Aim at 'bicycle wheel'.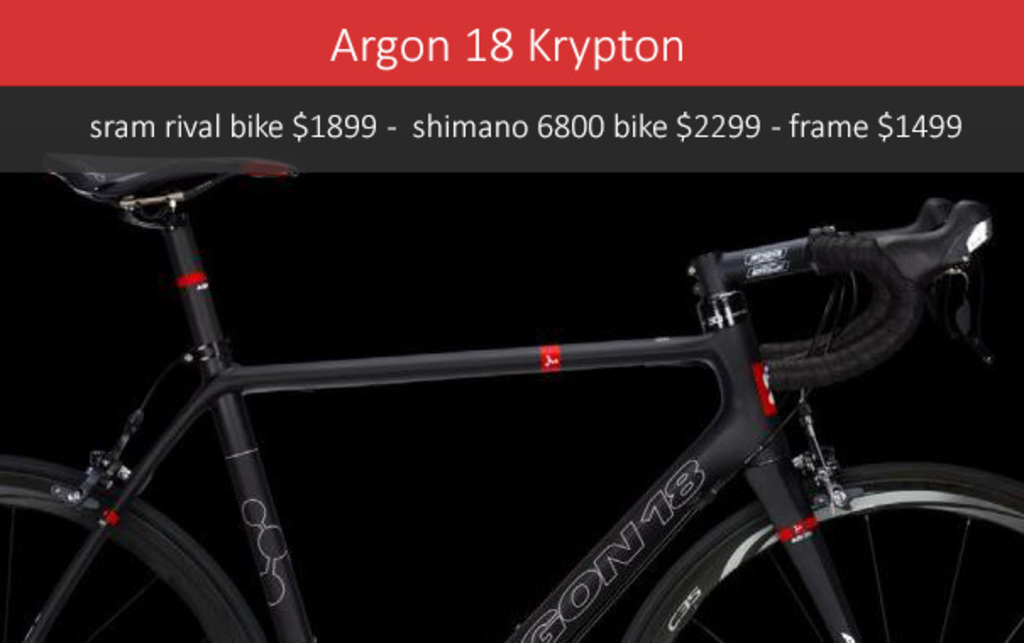
Aimed at BBox(623, 469, 1022, 641).
